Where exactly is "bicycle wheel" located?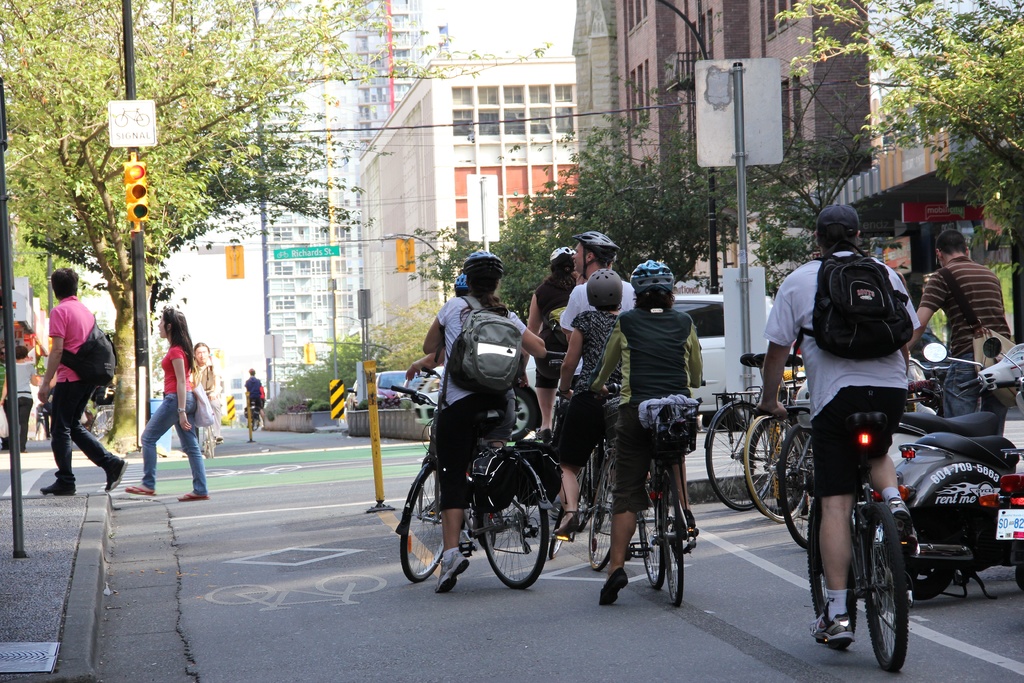
Its bounding box is [479, 459, 549, 589].
